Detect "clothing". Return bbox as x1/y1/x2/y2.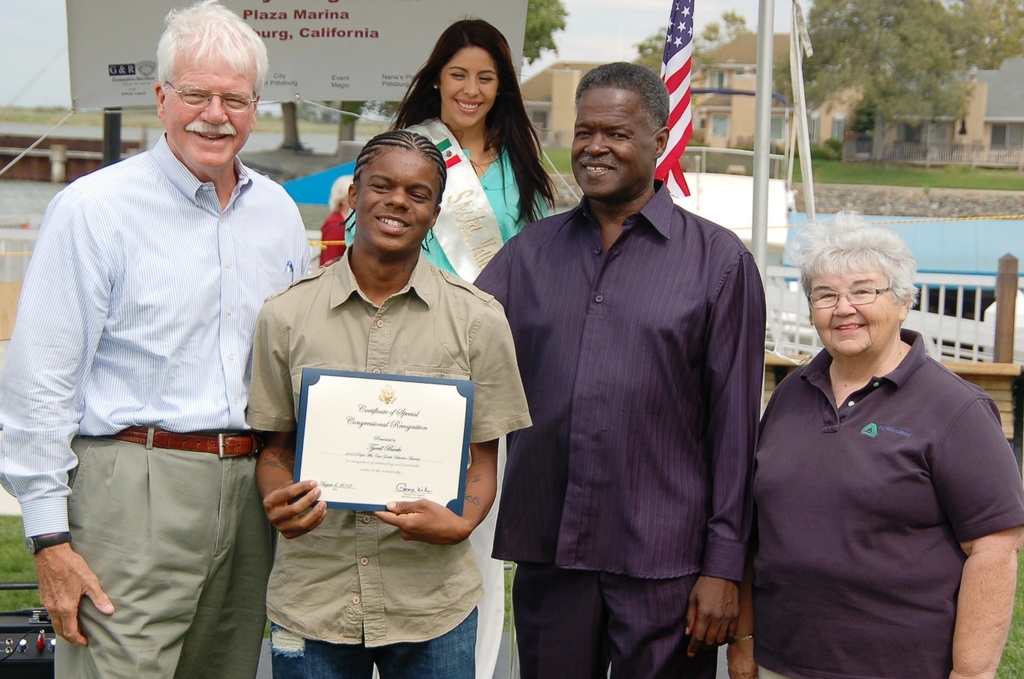
235/238/534/678.
